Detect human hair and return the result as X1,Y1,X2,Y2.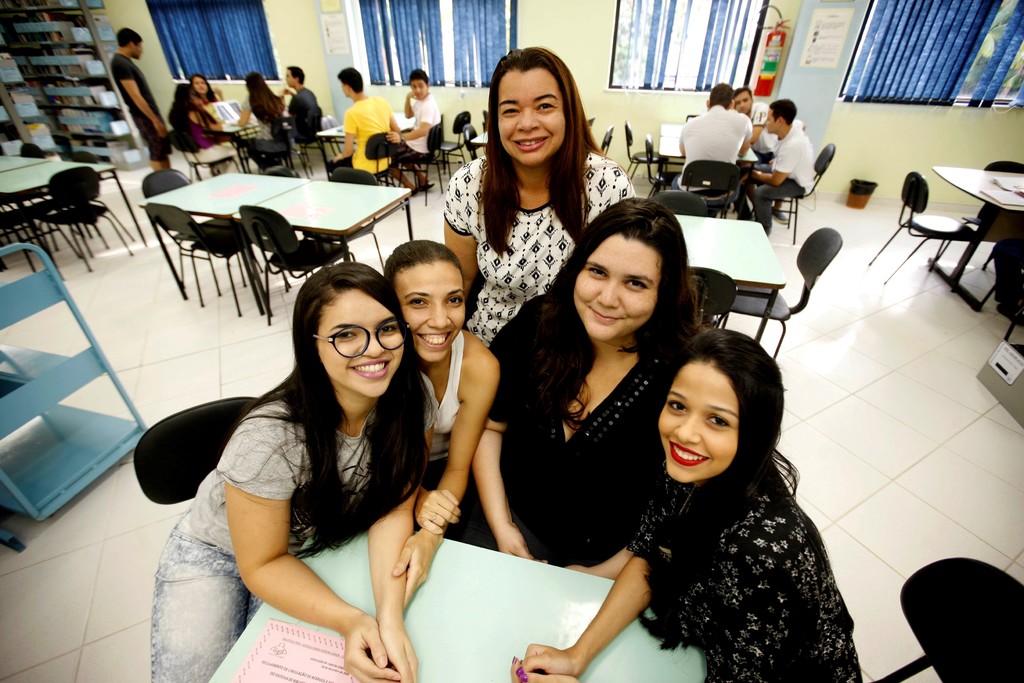
114,26,143,47.
